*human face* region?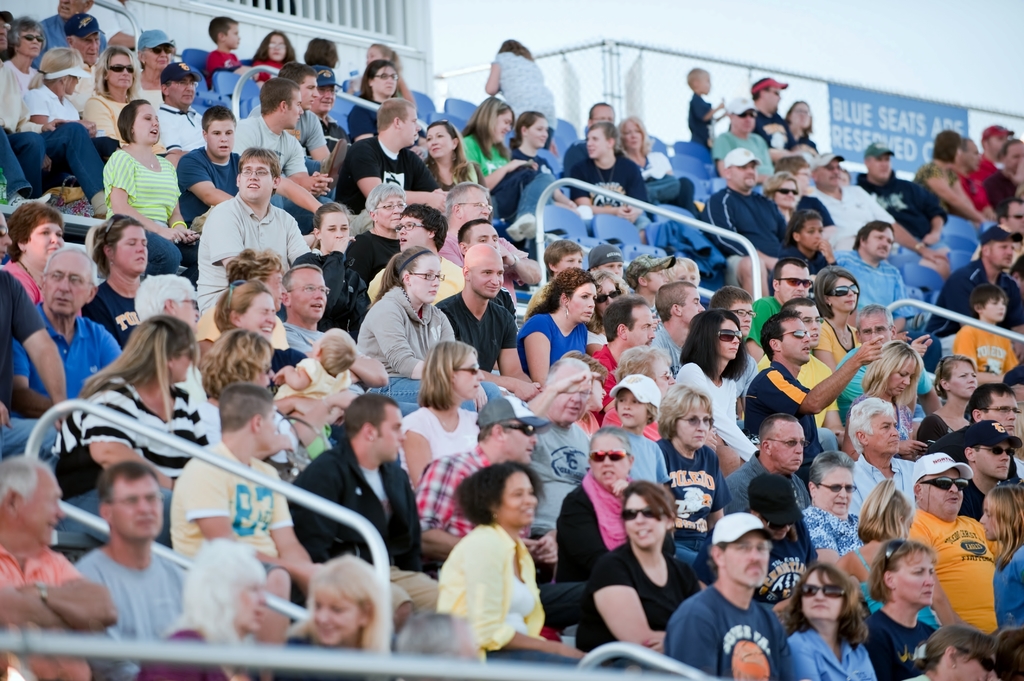
left=502, top=471, right=543, bottom=527
